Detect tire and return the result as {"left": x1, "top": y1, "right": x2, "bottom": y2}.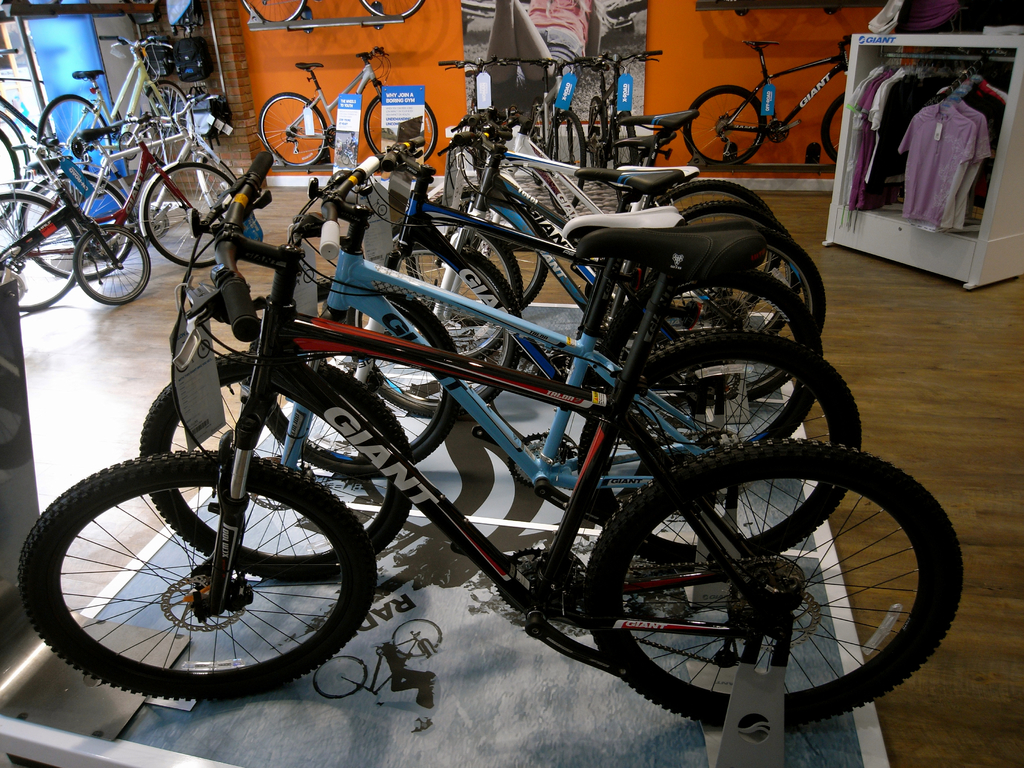
{"left": 360, "top": 0, "right": 426, "bottom": 20}.
